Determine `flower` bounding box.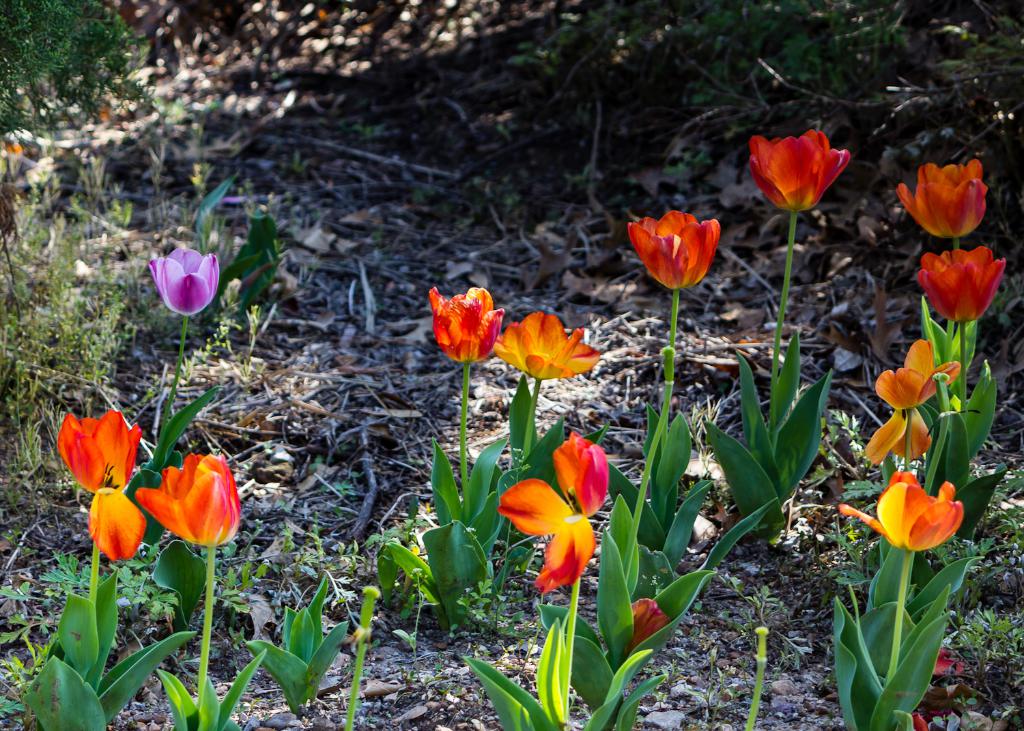
Determined: [x1=625, y1=209, x2=718, y2=293].
